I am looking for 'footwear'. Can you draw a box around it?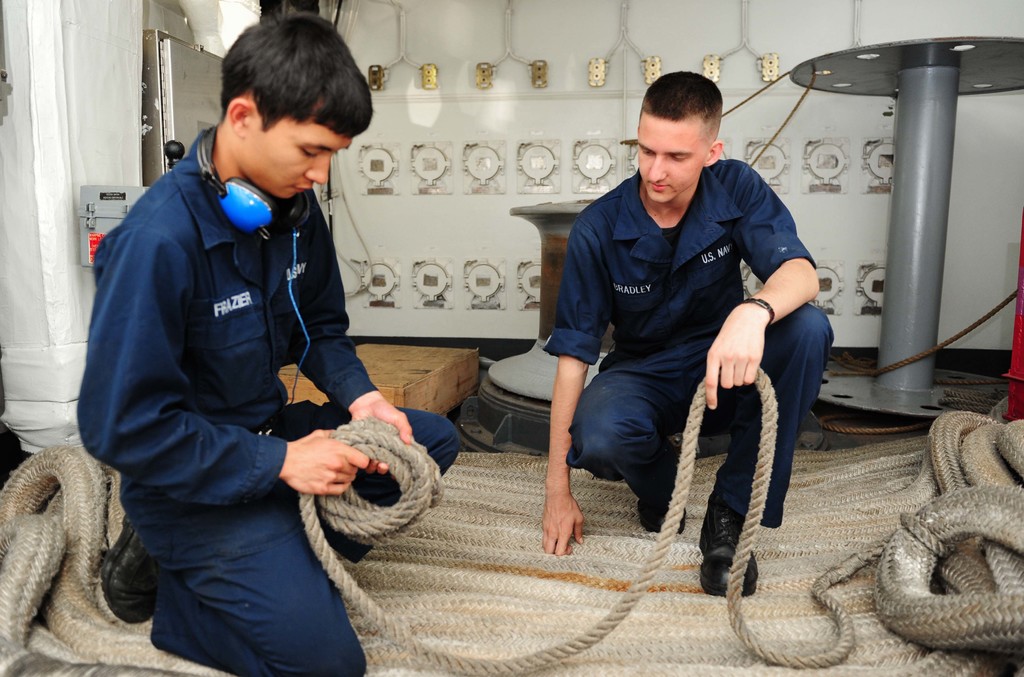
Sure, the bounding box is box(648, 474, 688, 536).
